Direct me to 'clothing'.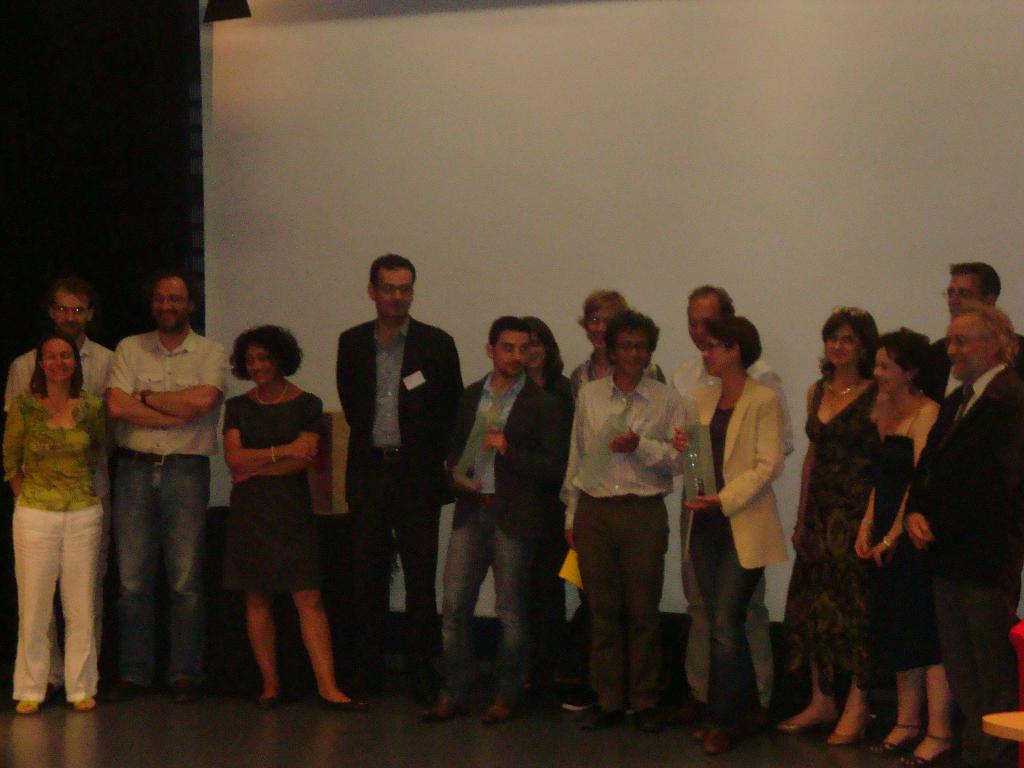
Direction: [667, 348, 797, 701].
